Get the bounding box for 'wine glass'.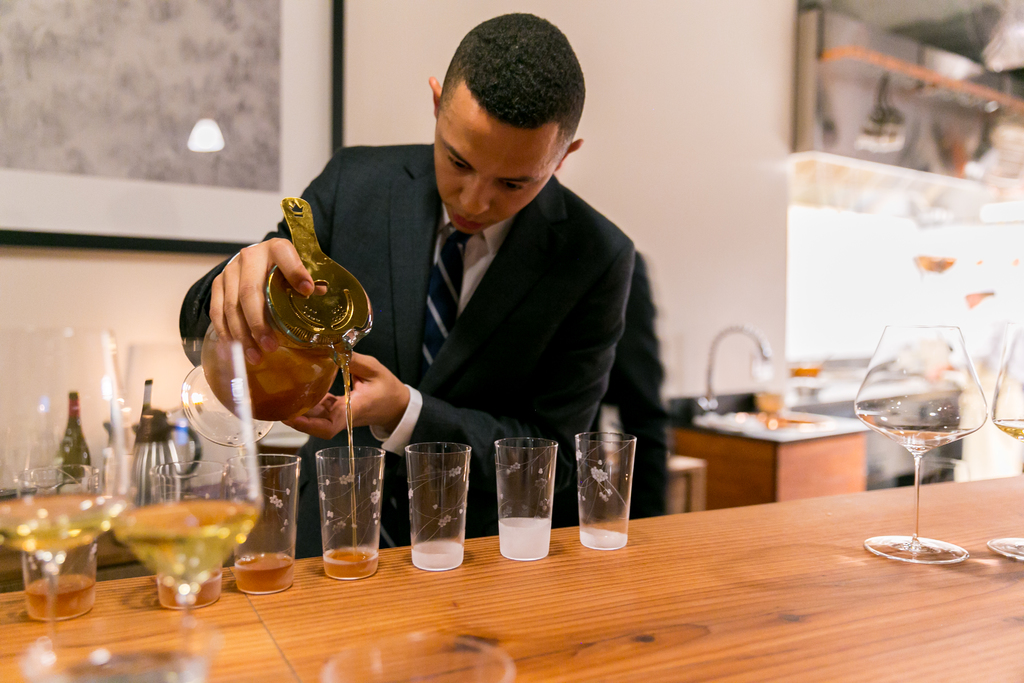
{"x1": 855, "y1": 334, "x2": 993, "y2": 562}.
